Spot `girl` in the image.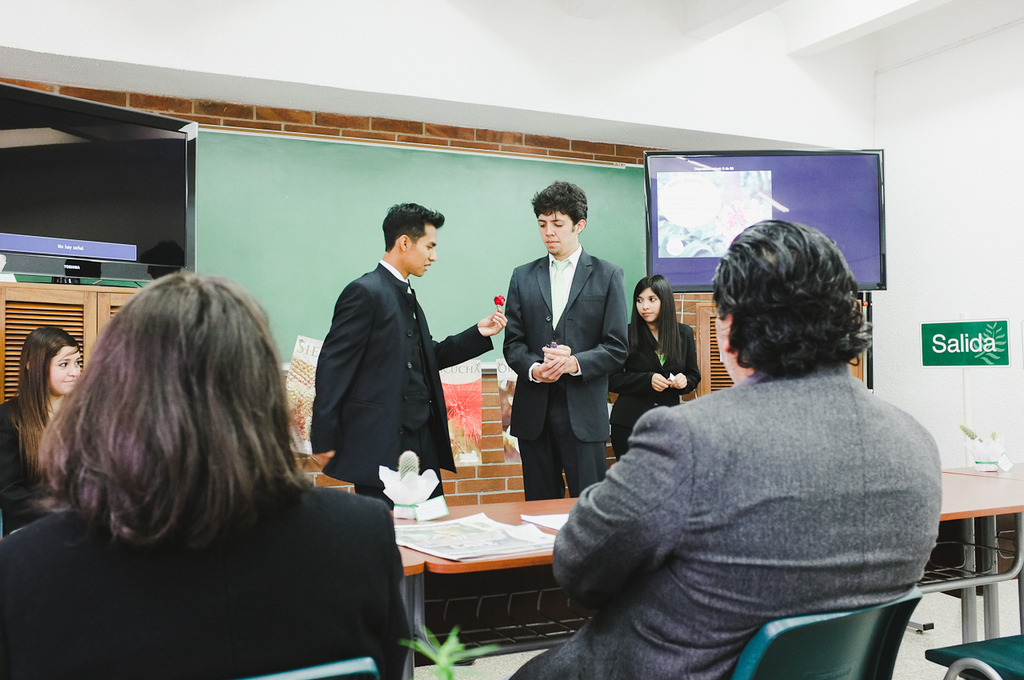
`girl` found at bbox(607, 272, 706, 474).
